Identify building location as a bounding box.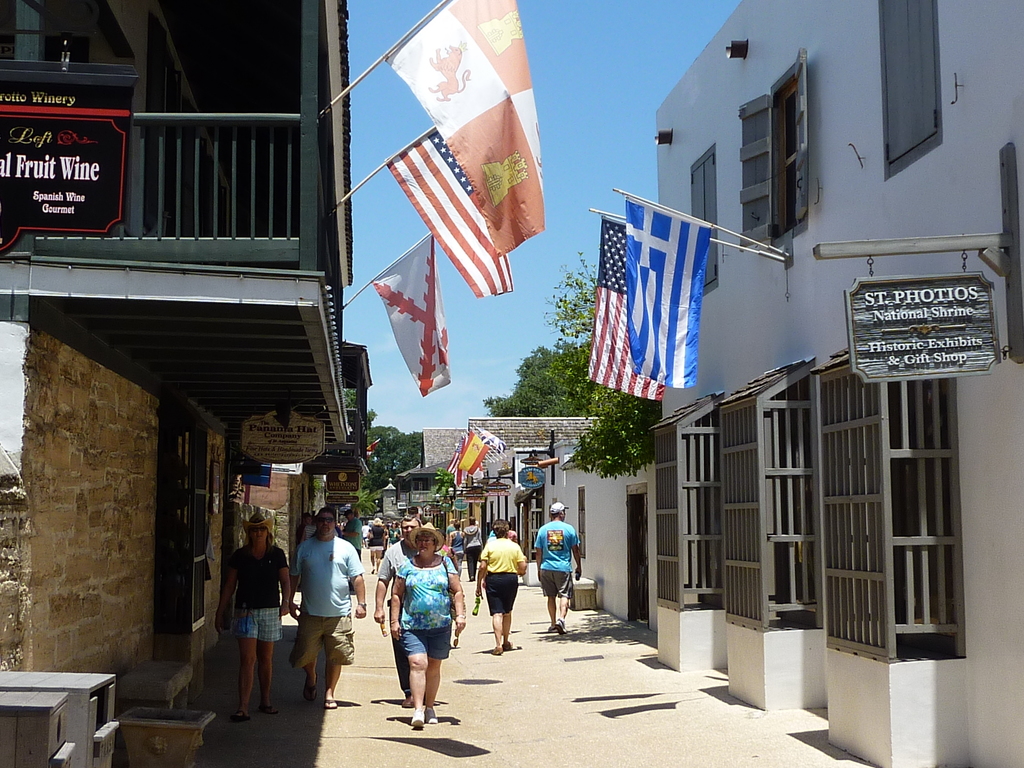
left=245, top=339, right=374, bottom=554.
